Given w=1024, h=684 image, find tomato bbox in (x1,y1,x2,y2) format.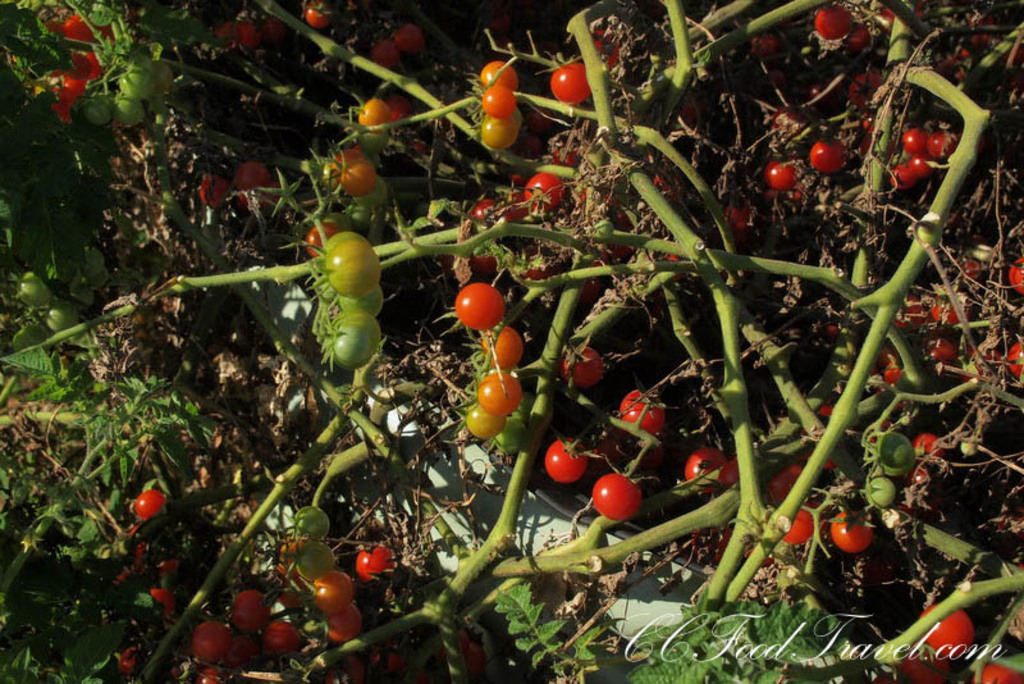
(479,59,520,92).
